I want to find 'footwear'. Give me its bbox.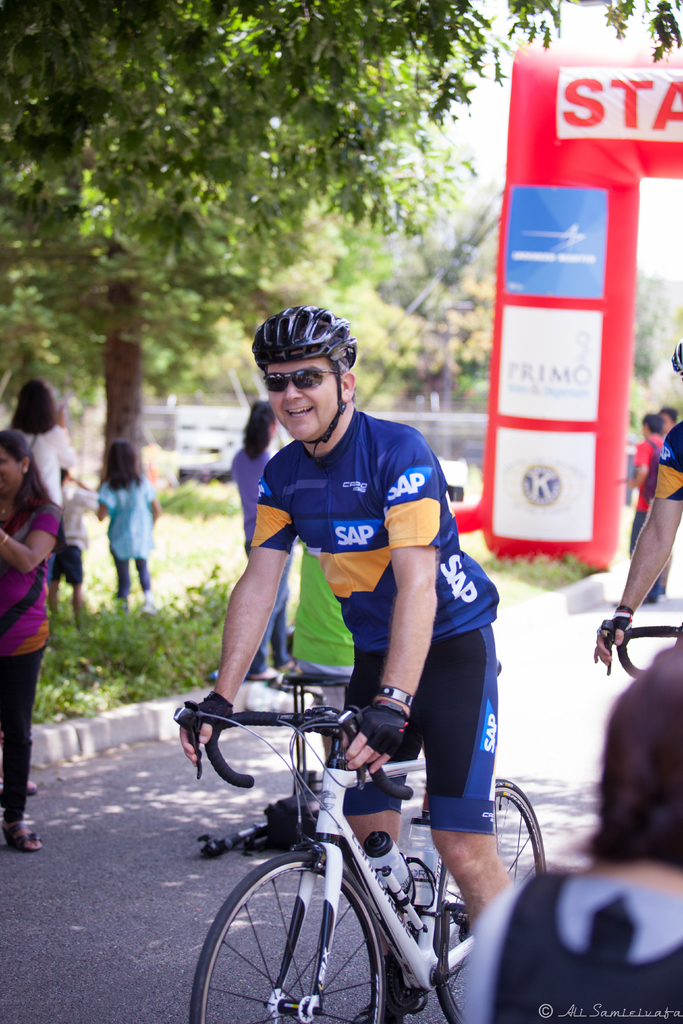
locate(20, 774, 39, 801).
